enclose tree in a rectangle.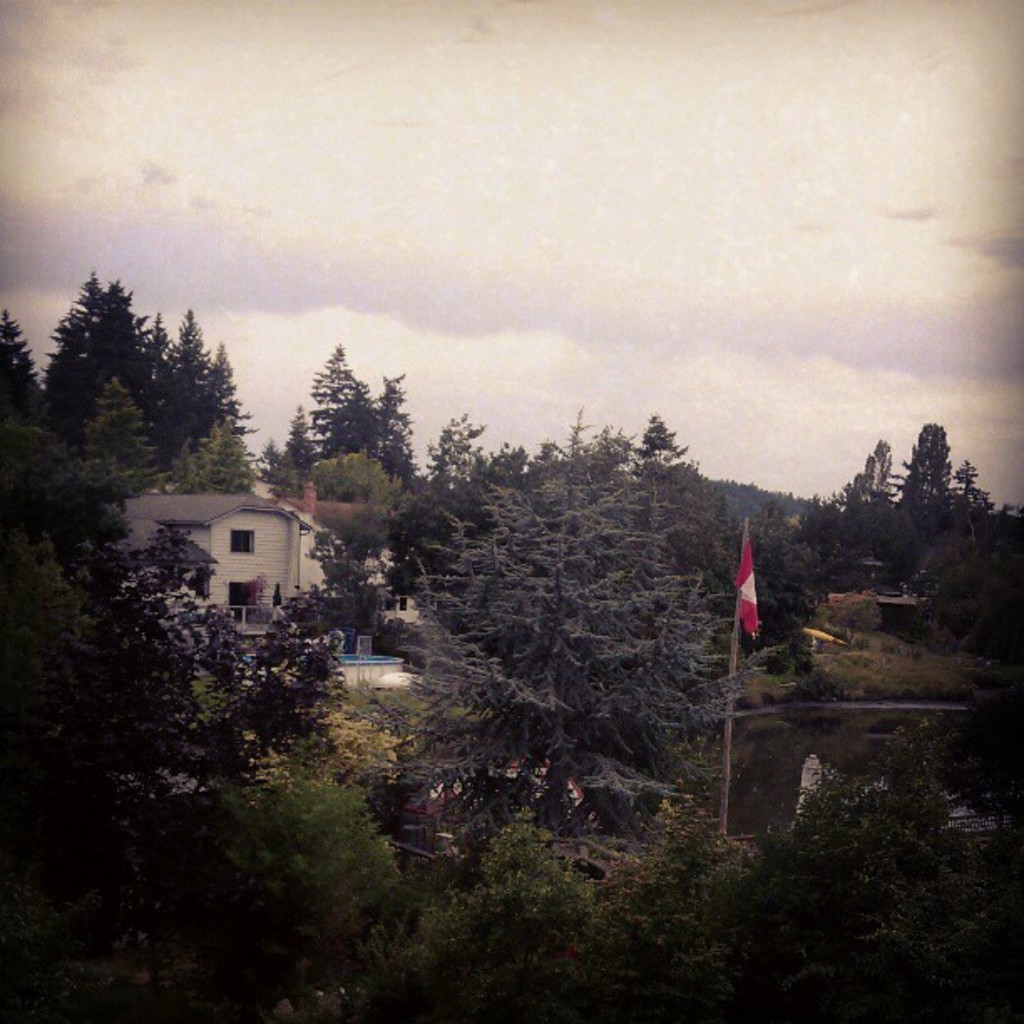
l=398, t=813, r=582, b=1022.
